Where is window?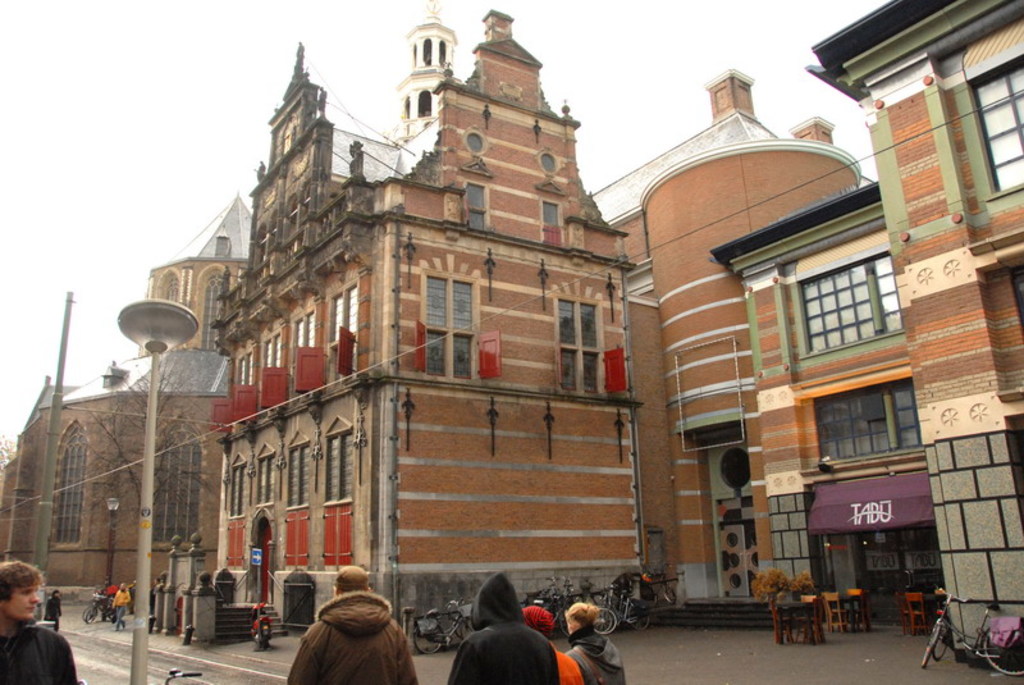
select_region(288, 431, 310, 510).
